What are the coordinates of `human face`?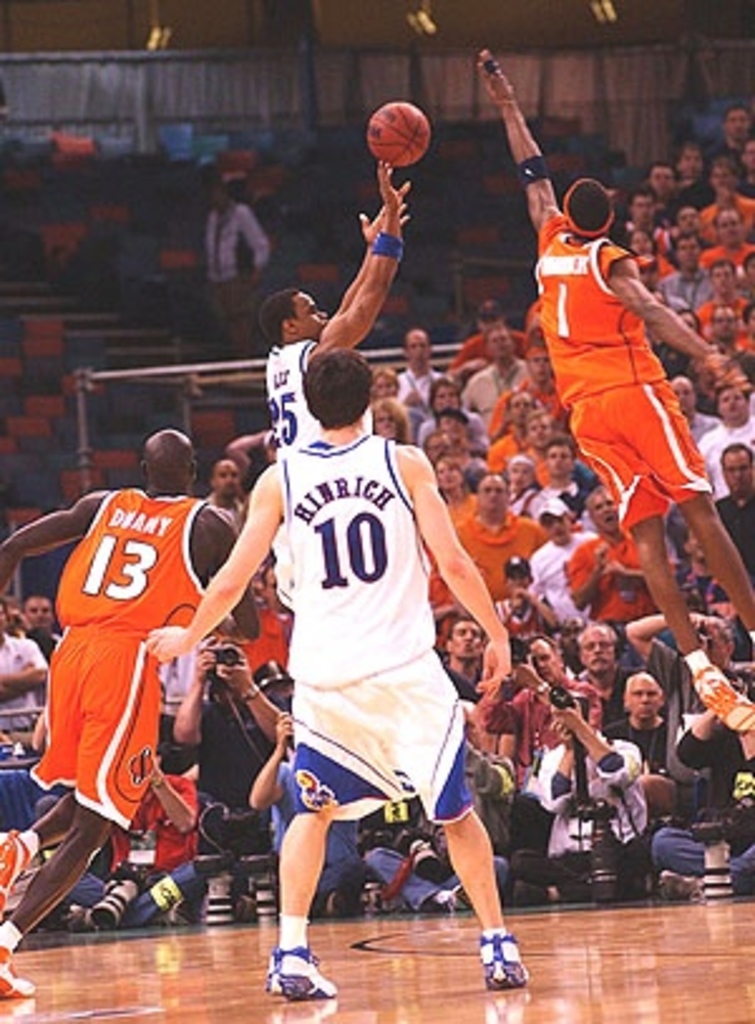
box=[425, 443, 440, 463].
